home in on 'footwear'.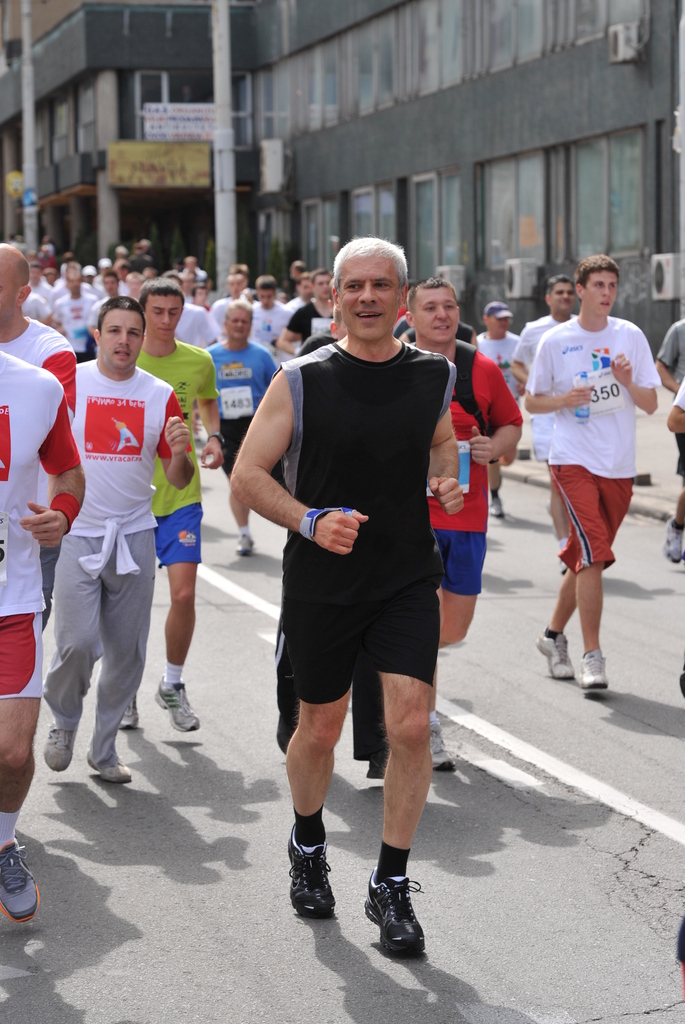
Homed in at 0,832,38,929.
